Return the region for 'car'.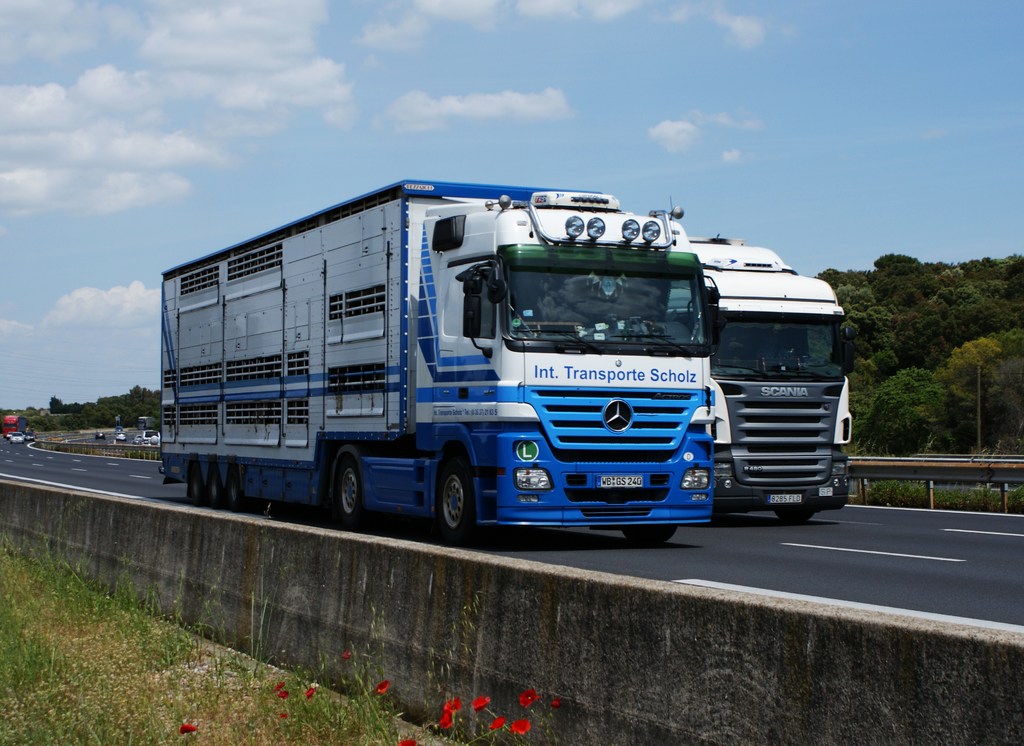
[8, 433, 22, 444].
